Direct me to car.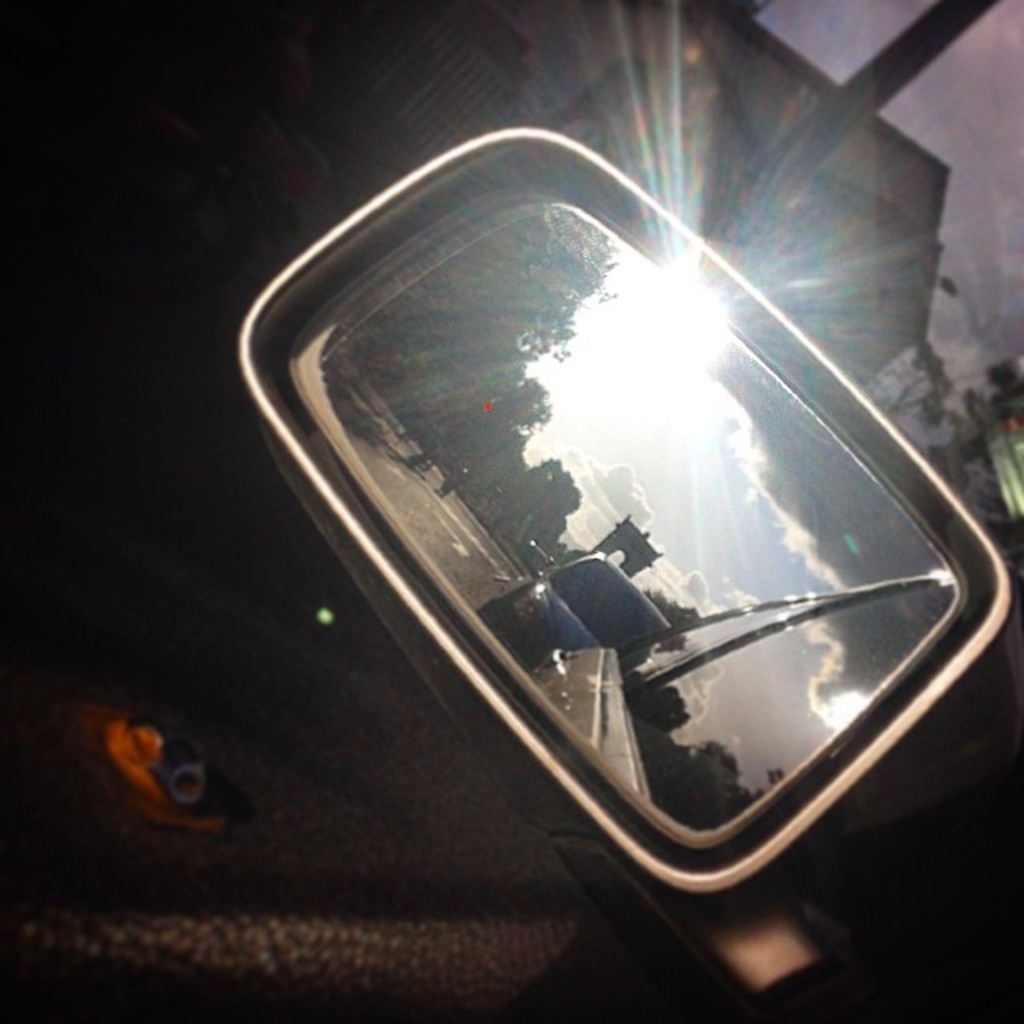
Direction: 0, 120, 1022, 1022.
